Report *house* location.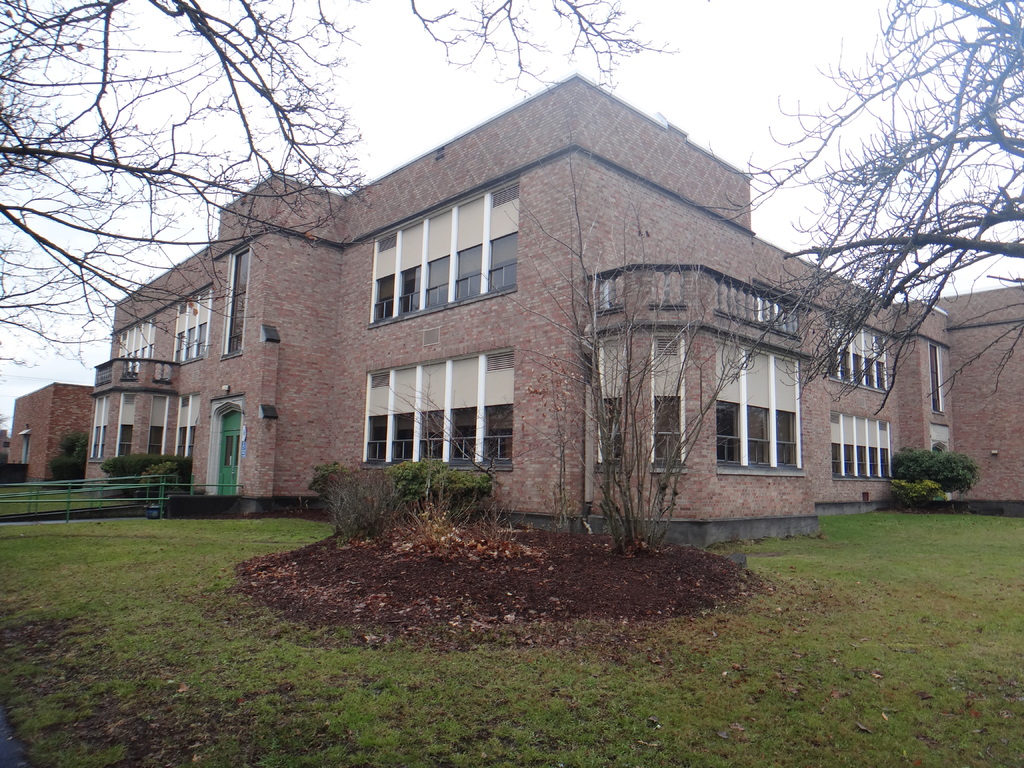
Report: <bbox>81, 74, 1023, 545</bbox>.
